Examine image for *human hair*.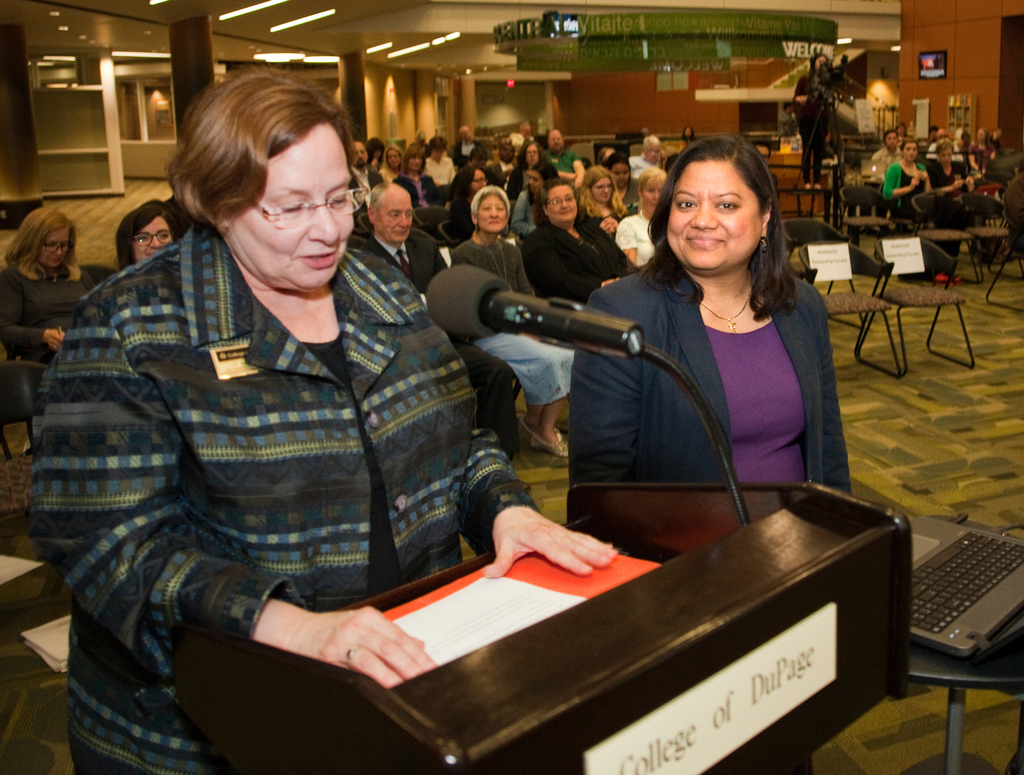
Examination result: 657, 138, 809, 312.
